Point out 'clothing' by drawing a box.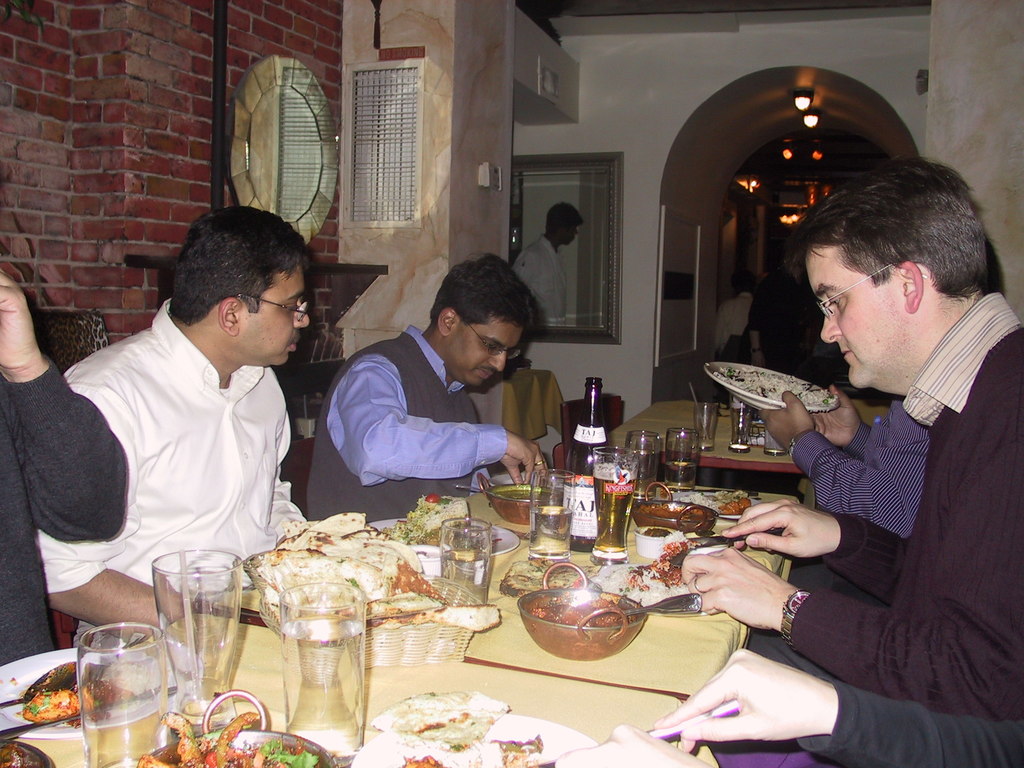
743/260/822/376.
